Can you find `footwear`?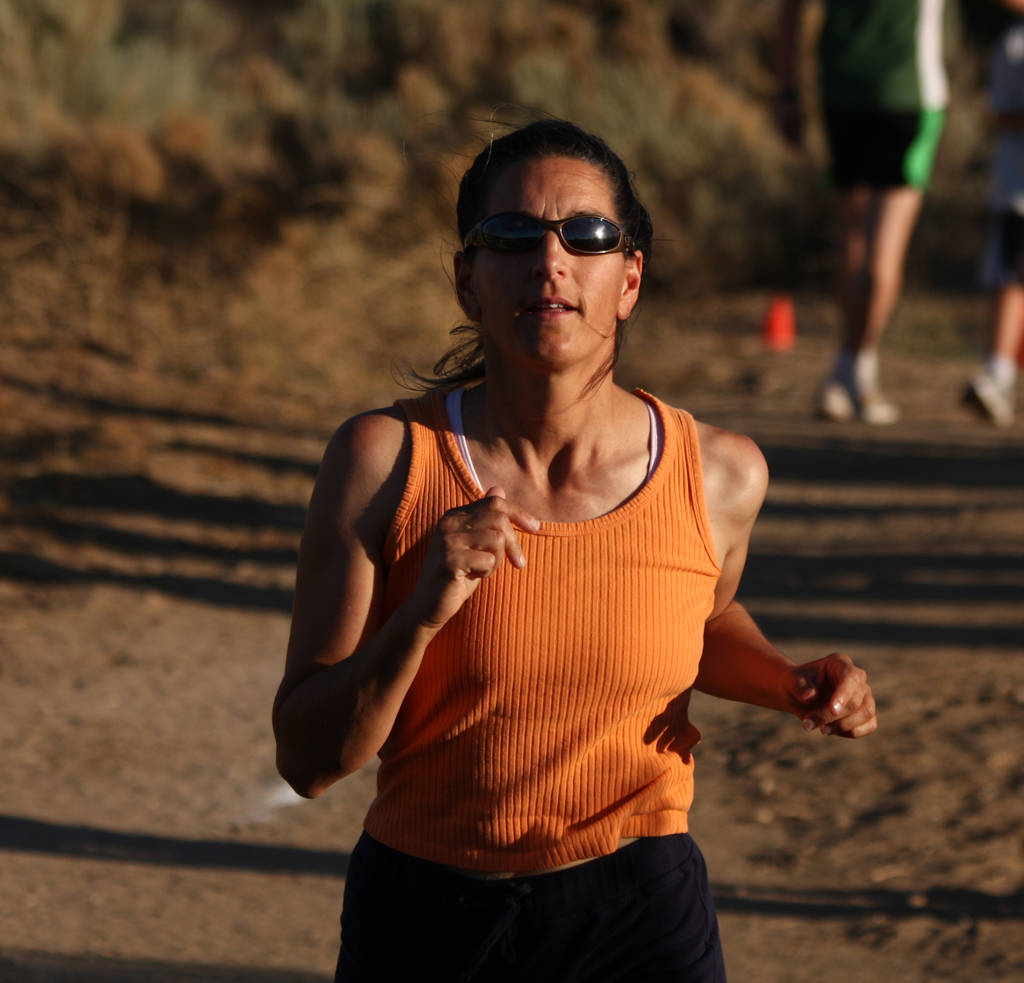
Yes, bounding box: box=[966, 382, 1015, 423].
